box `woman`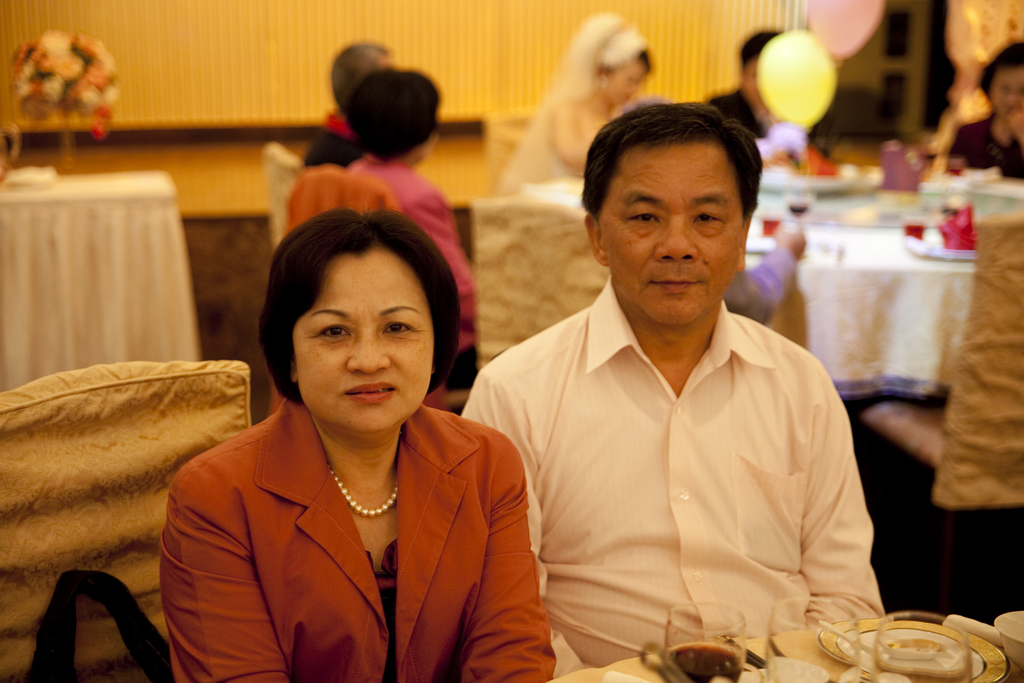
pyautogui.locateOnScreen(347, 68, 484, 391)
